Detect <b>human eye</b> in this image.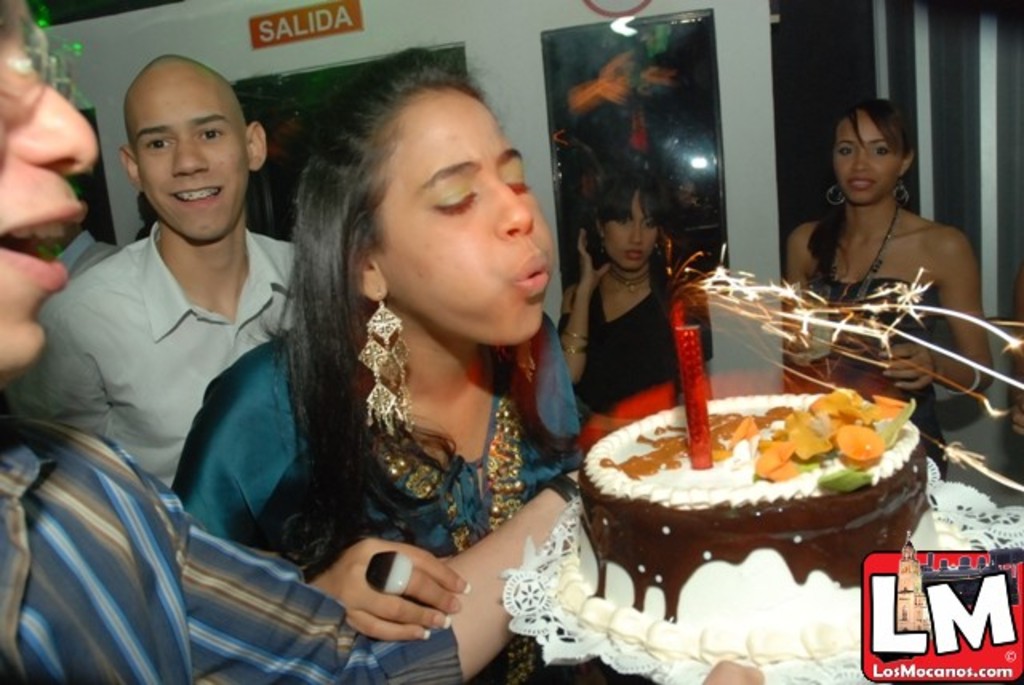
Detection: bbox=[426, 184, 480, 218].
